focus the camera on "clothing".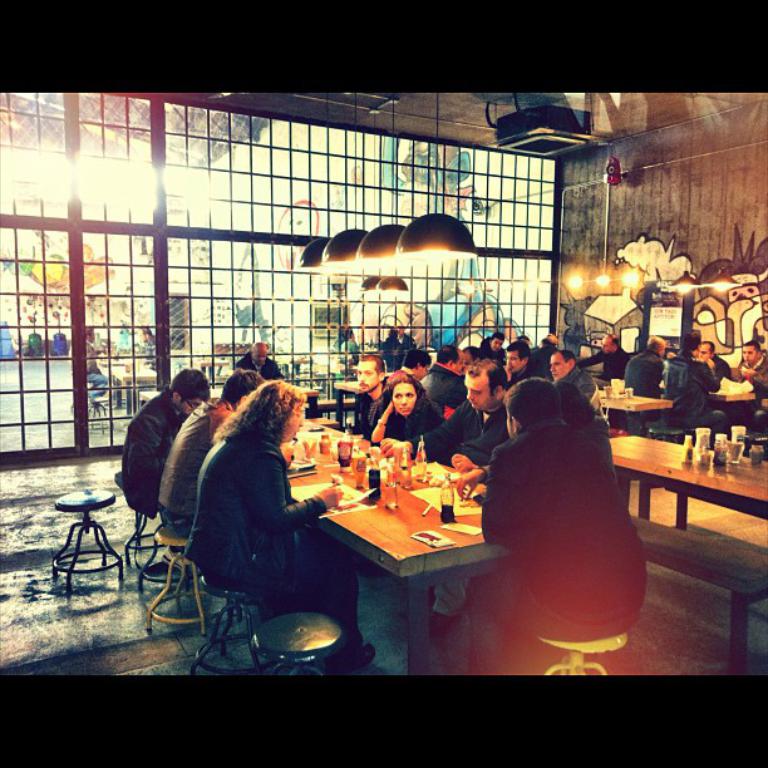
Focus region: <region>402, 335, 418, 360</region>.
